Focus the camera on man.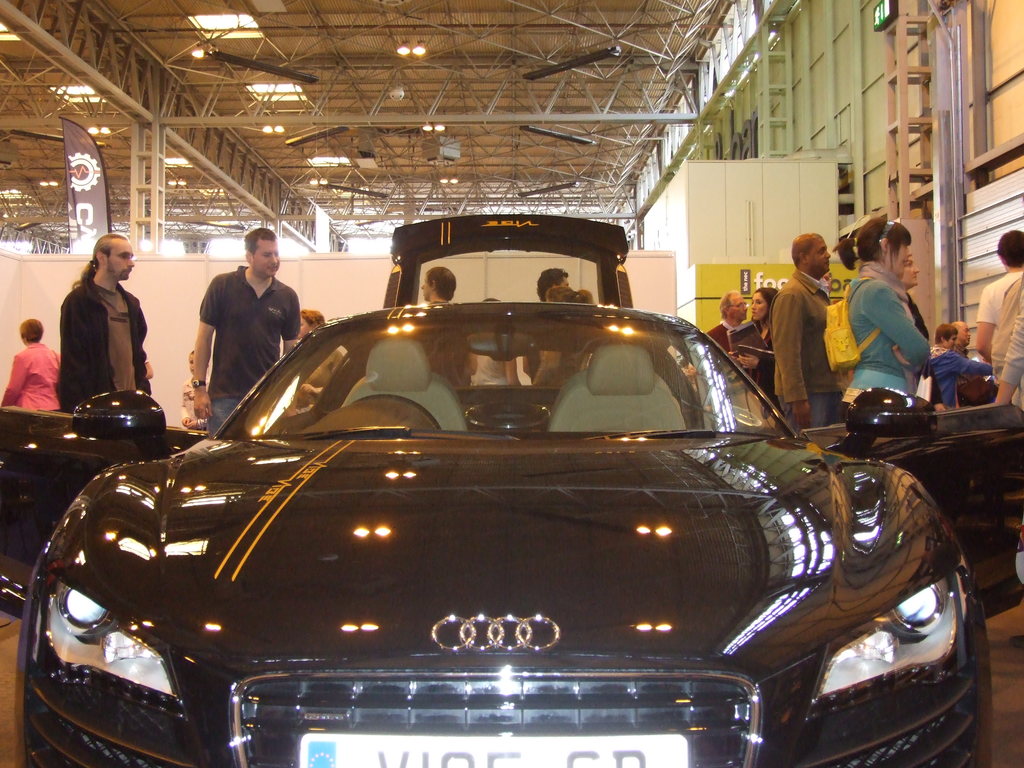
Focus region: (538,268,568,300).
